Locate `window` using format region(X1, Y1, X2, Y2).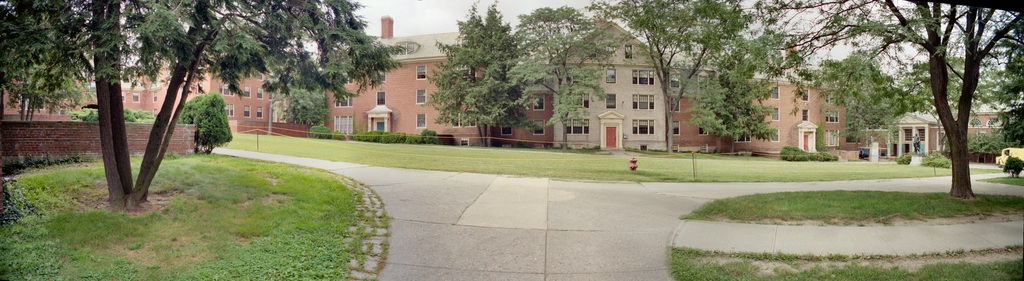
region(698, 73, 714, 97).
